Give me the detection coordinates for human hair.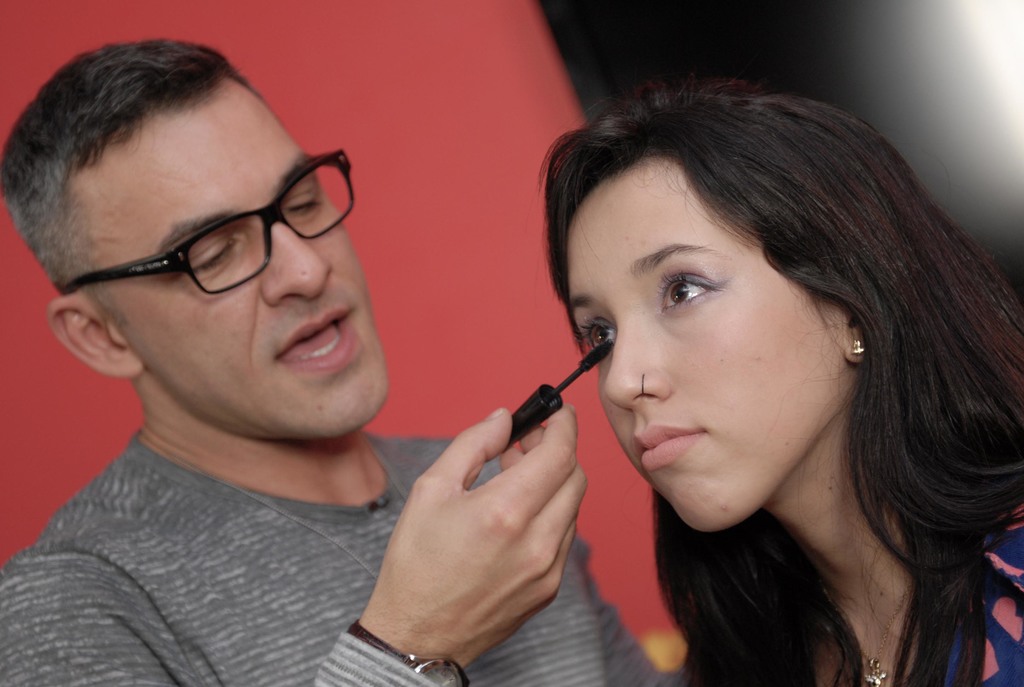
(x1=538, y1=74, x2=1023, y2=686).
